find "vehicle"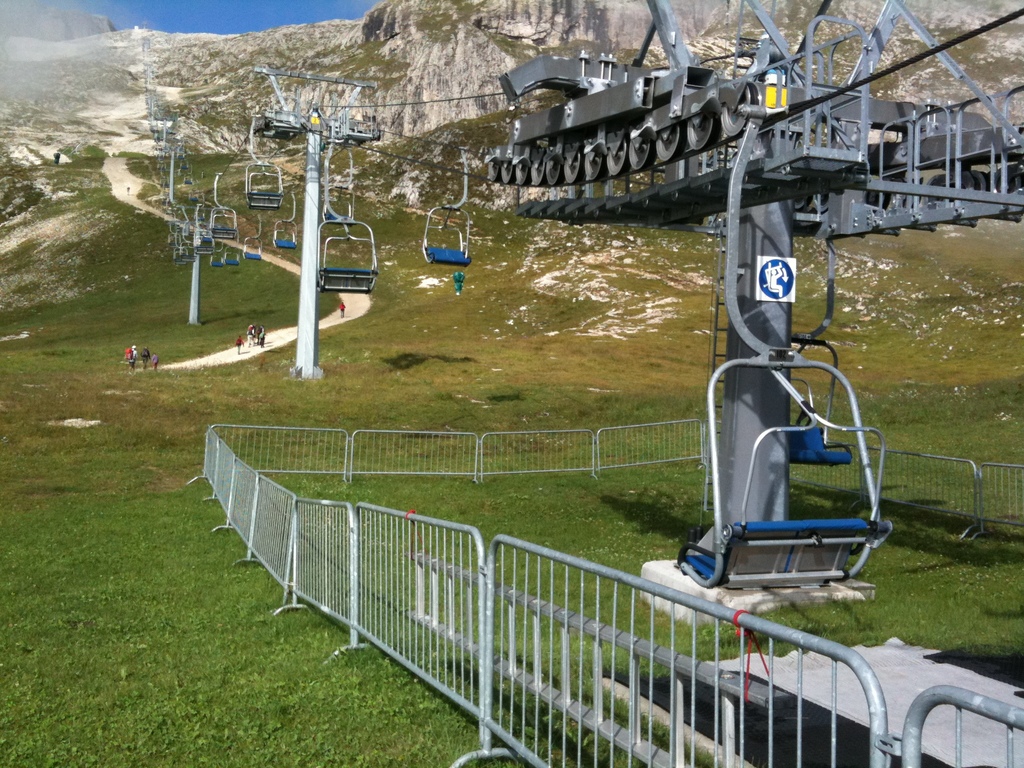
{"x1": 506, "y1": 44, "x2": 895, "y2": 586}
